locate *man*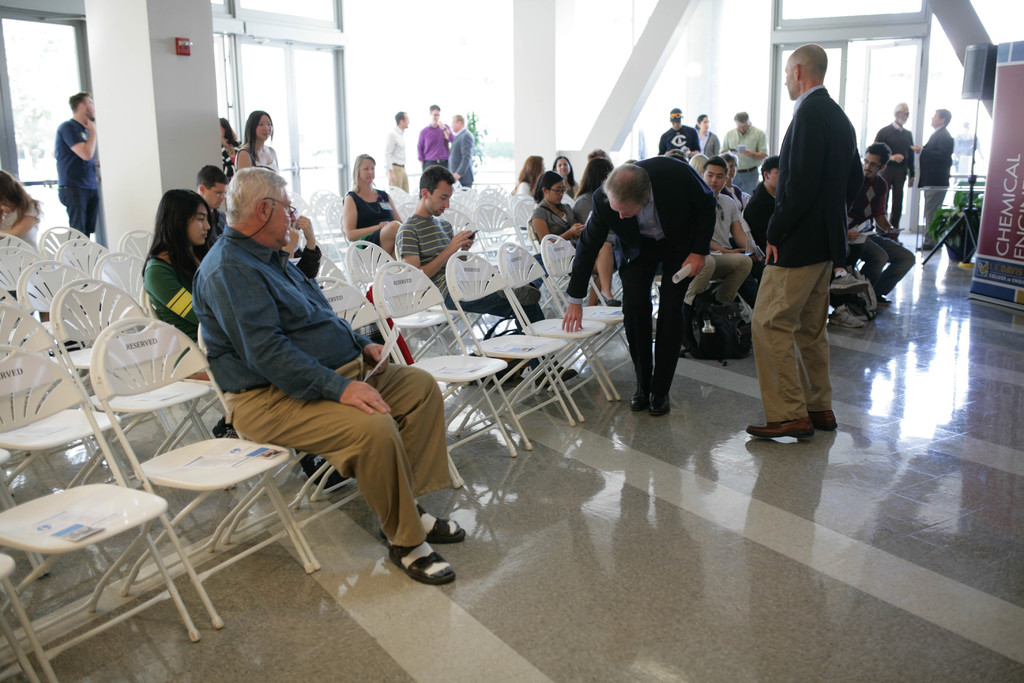
<region>915, 105, 955, 252</region>
